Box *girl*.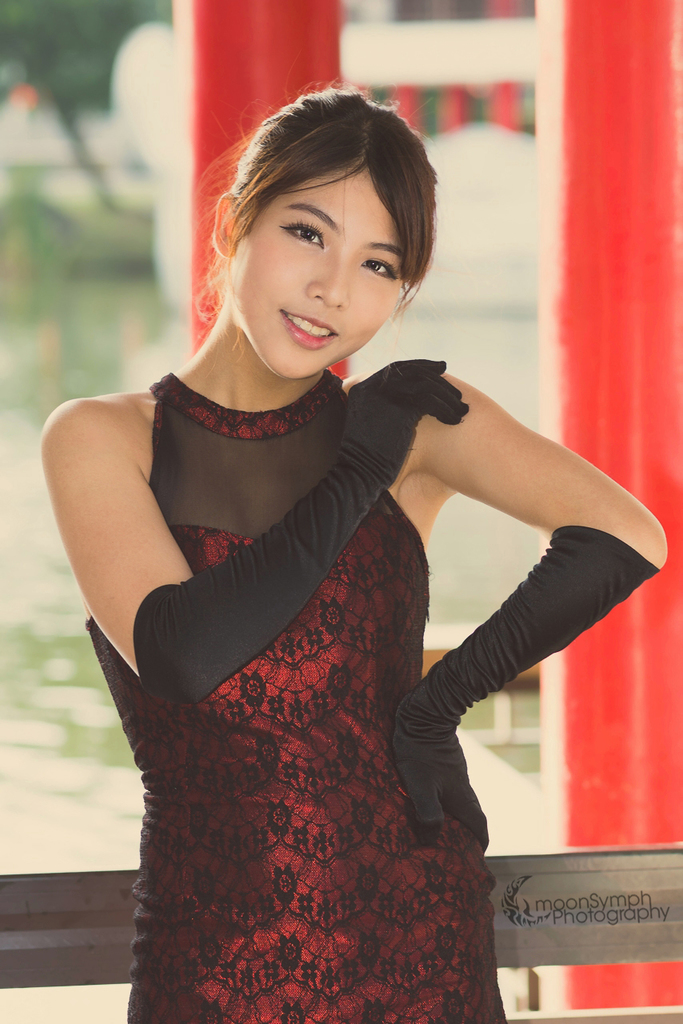
[x1=18, y1=84, x2=673, y2=1023].
